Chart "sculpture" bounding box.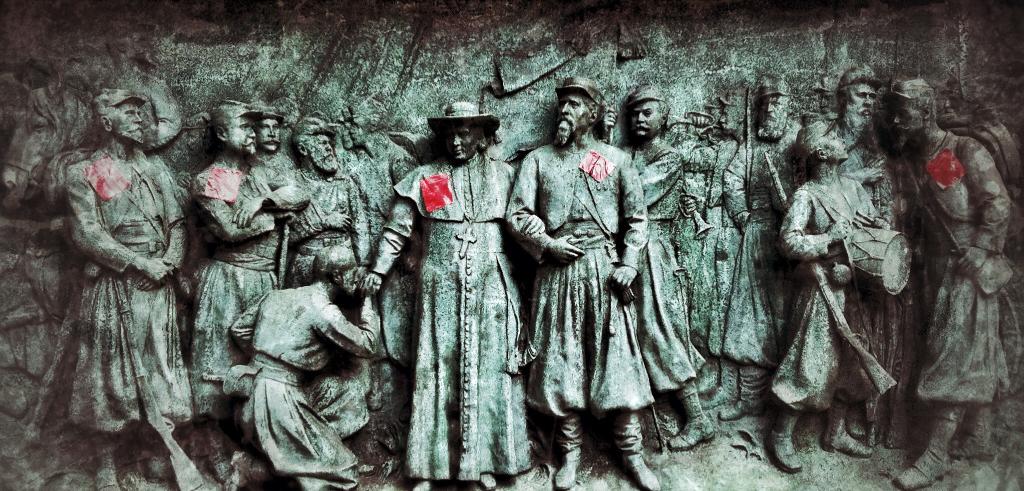
Charted: 887:77:1012:488.
